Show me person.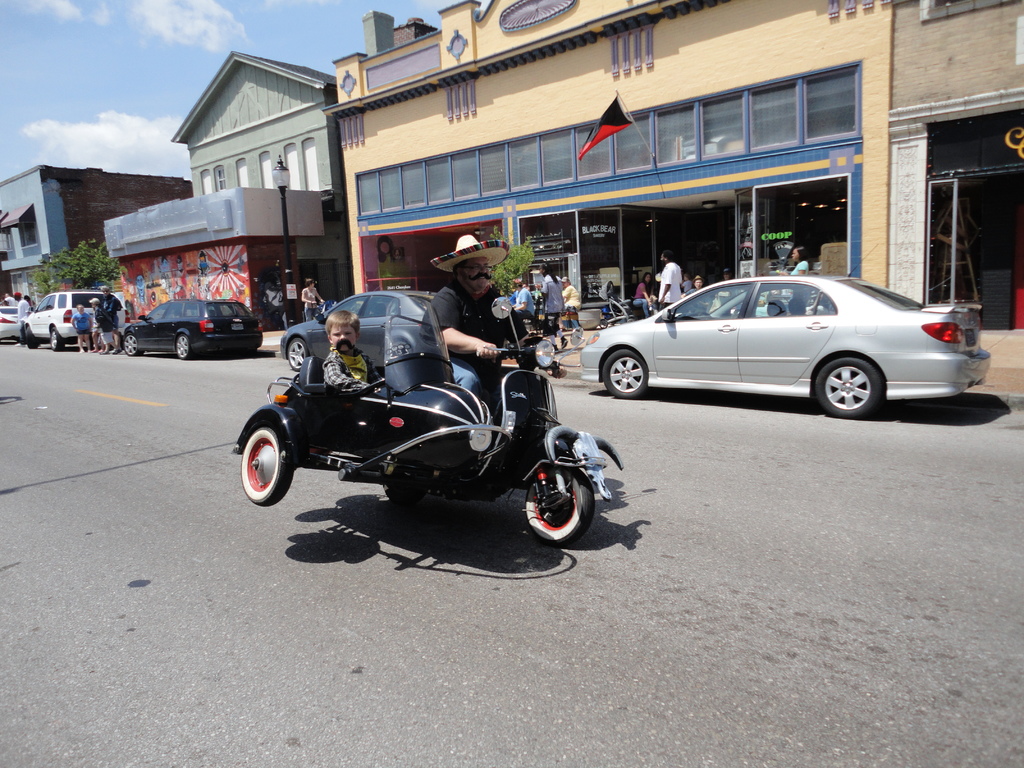
person is here: <bbox>88, 298, 99, 351</bbox>.
